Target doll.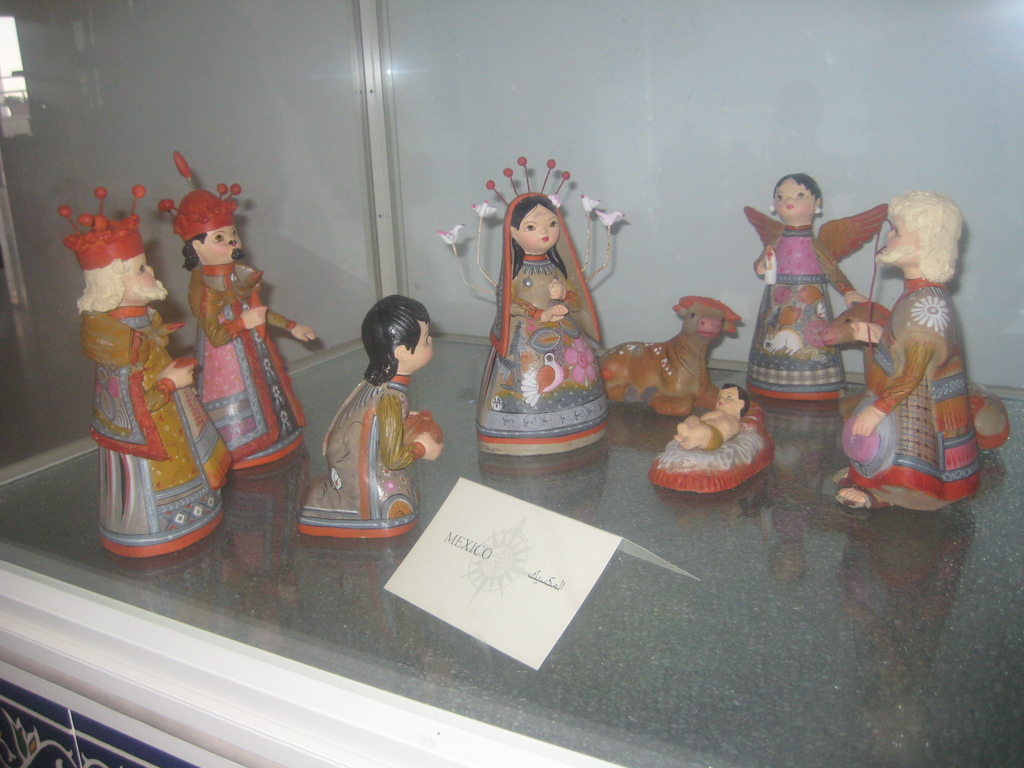
Target region: x1=751 y1=170 x2=880 y2=408.
